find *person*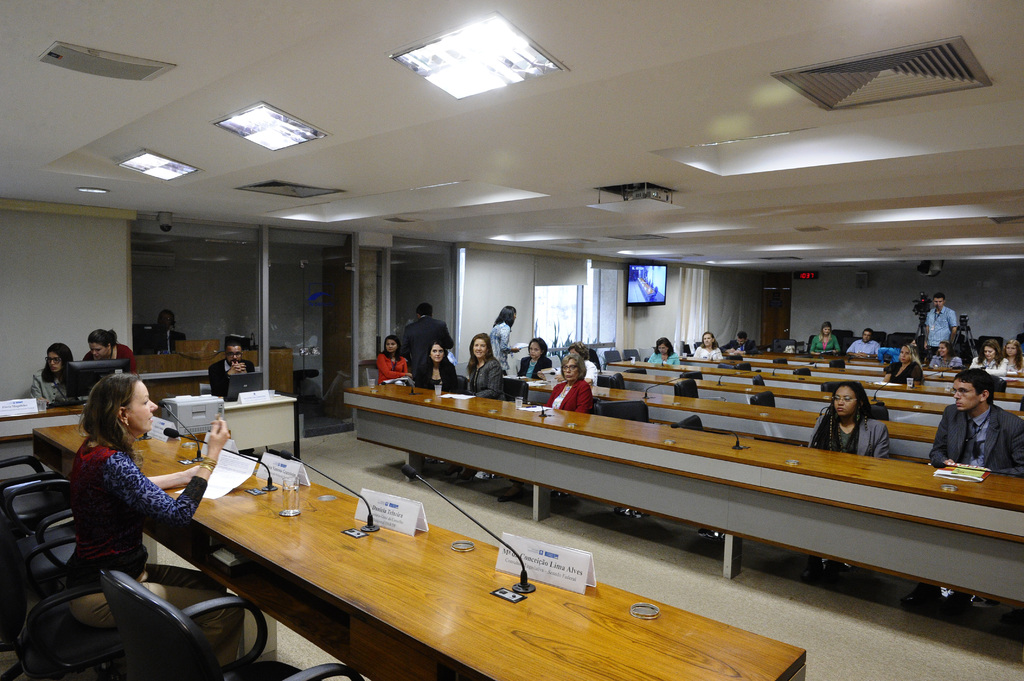
922:341:961:376
